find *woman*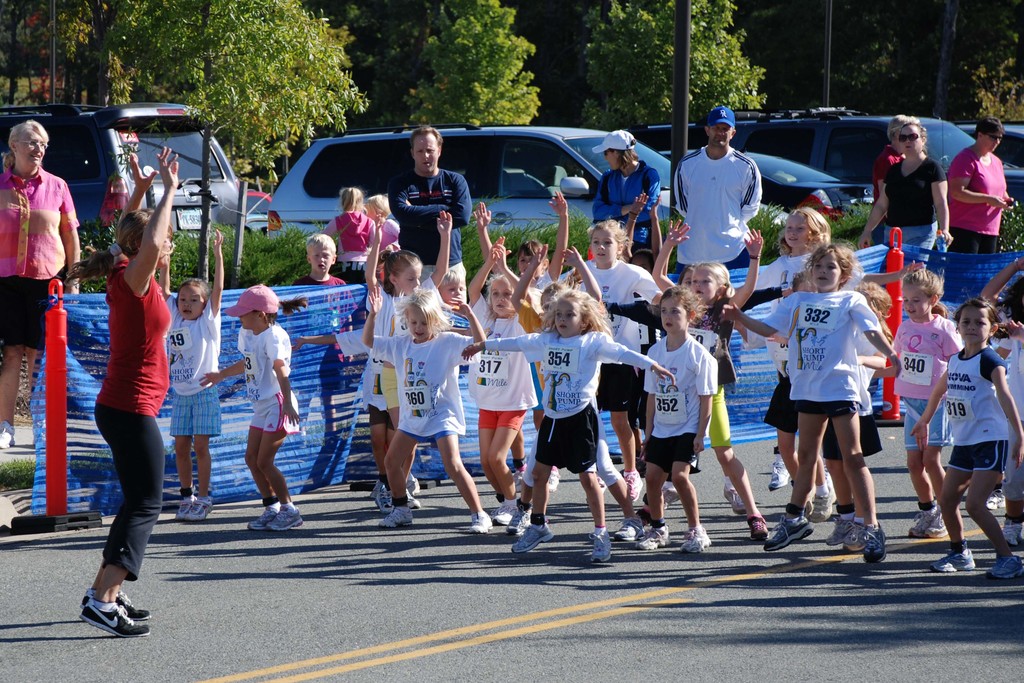
758, 212, 835, 426
